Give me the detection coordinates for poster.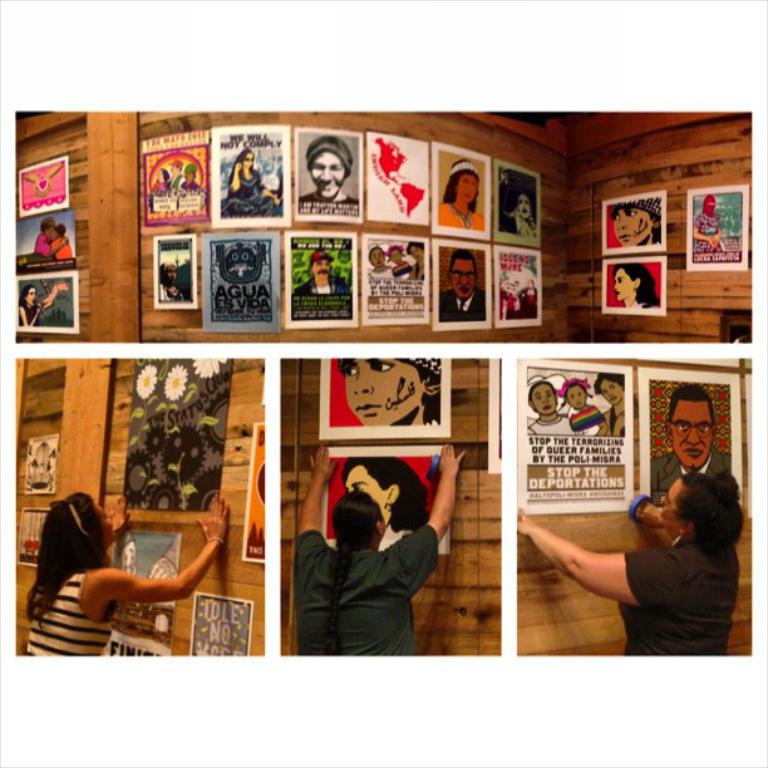
433/143/488/237.
